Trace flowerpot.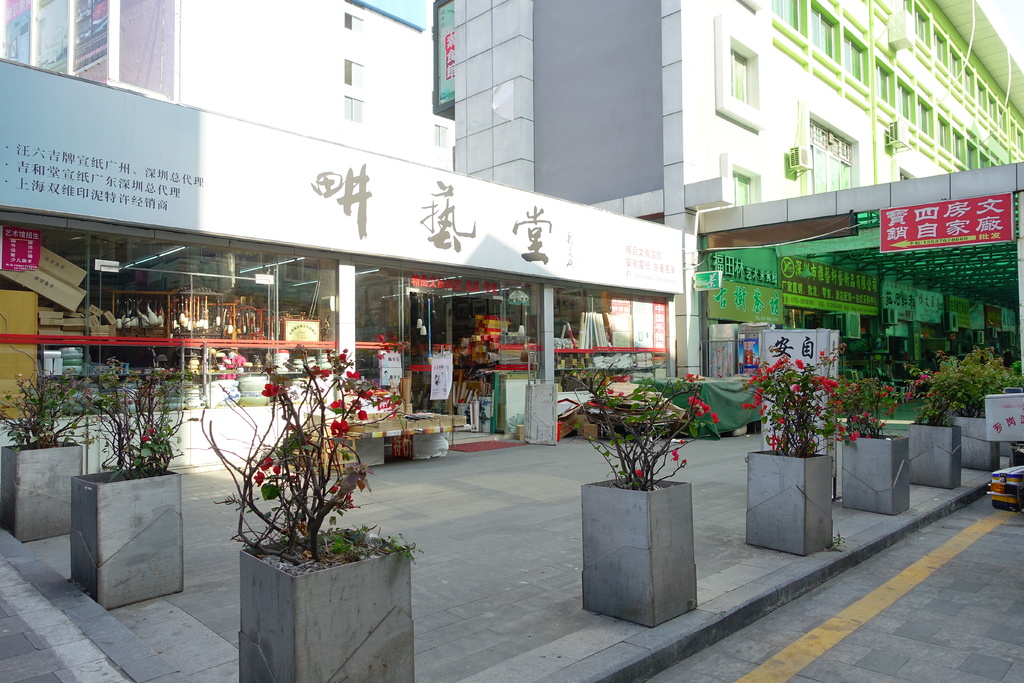
Traced to 840:424:913:517.
